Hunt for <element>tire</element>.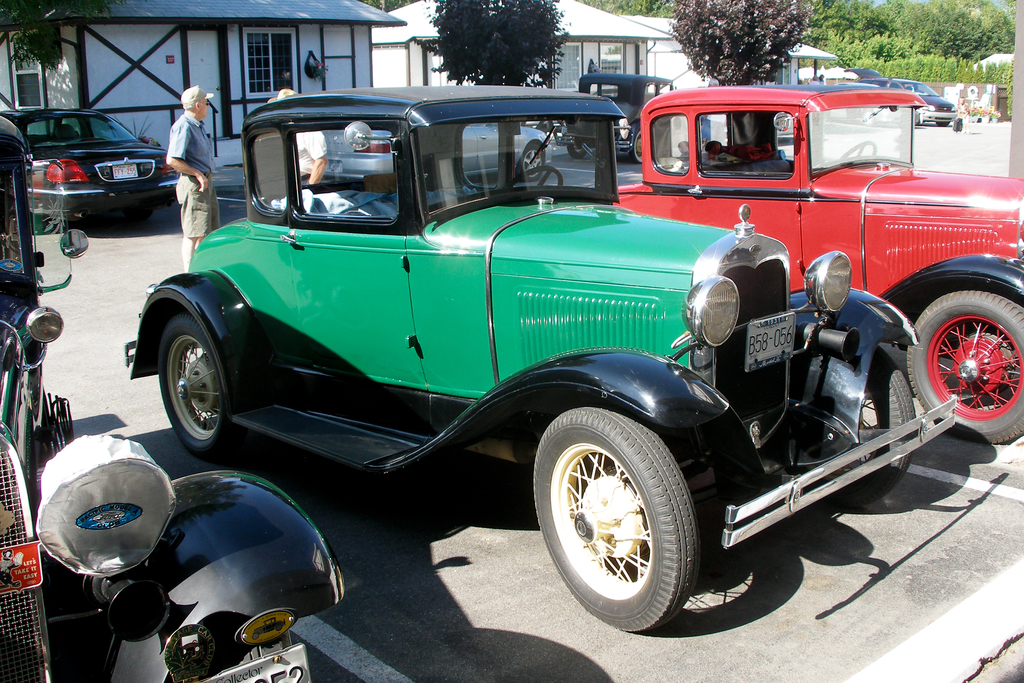
Hunted down at select_region(532, 409, 705, 630).
